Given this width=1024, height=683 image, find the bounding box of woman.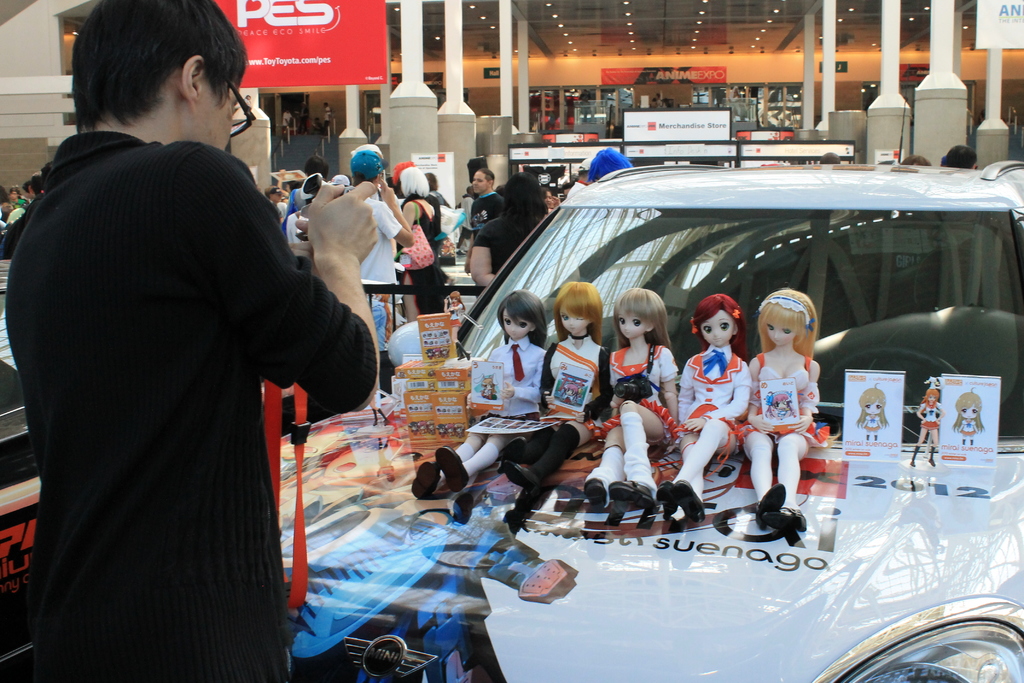
[657, 288, 751, 526].
